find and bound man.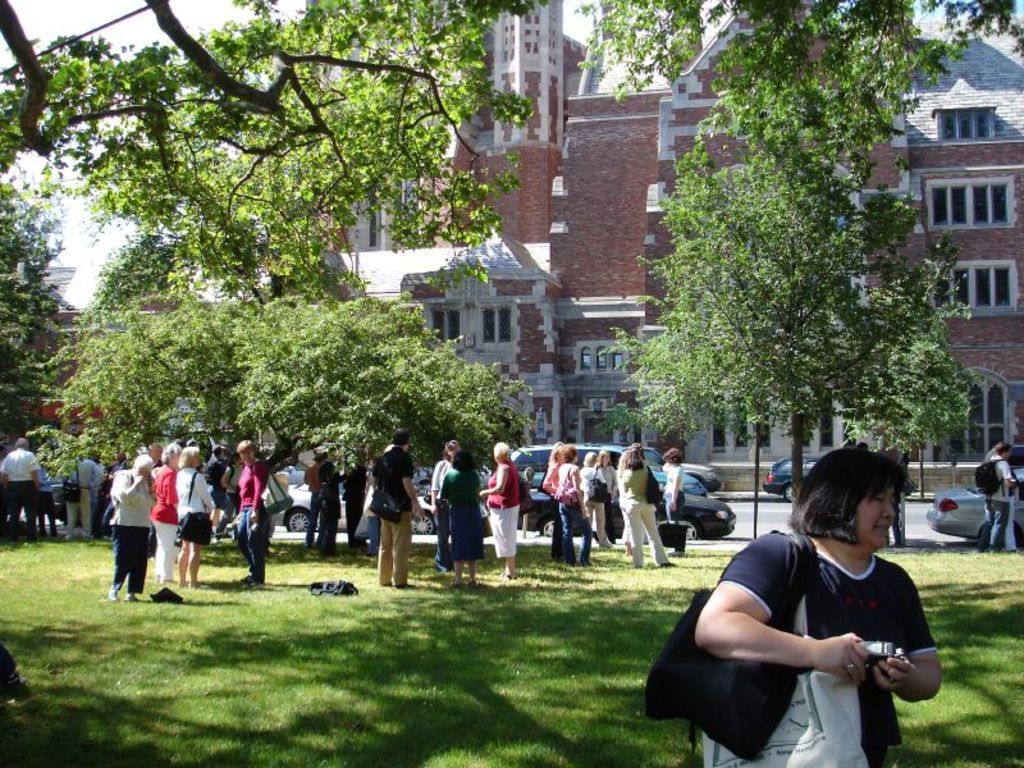
Bound: [left=376, top=426, right=425, bottom=585].
